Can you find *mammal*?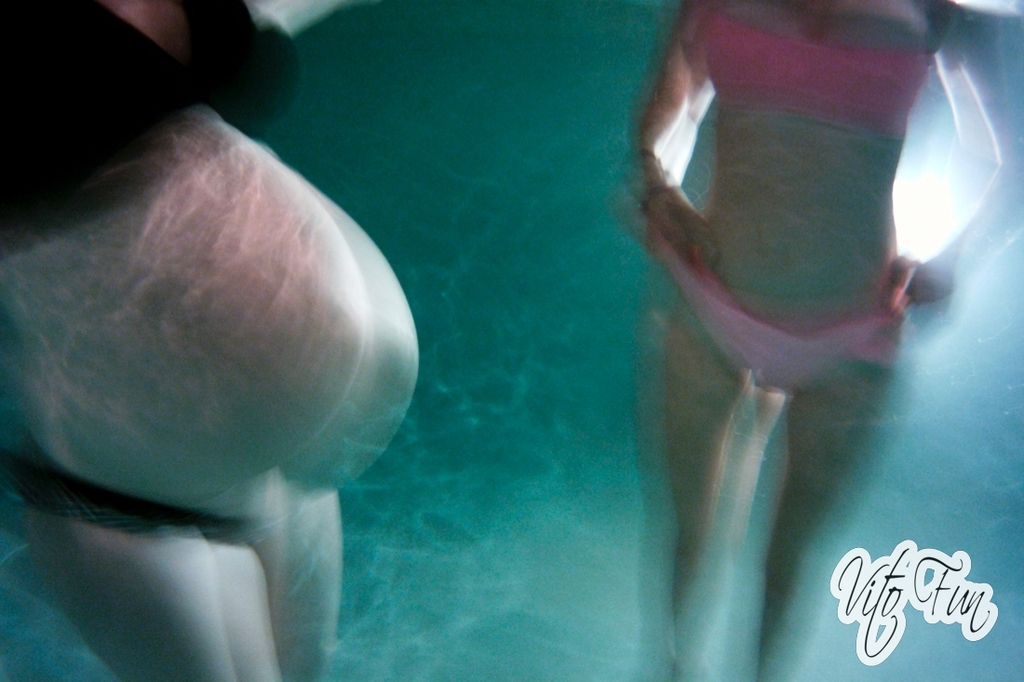
Yes, bounding box: <box>0,0,421,681</box>.
